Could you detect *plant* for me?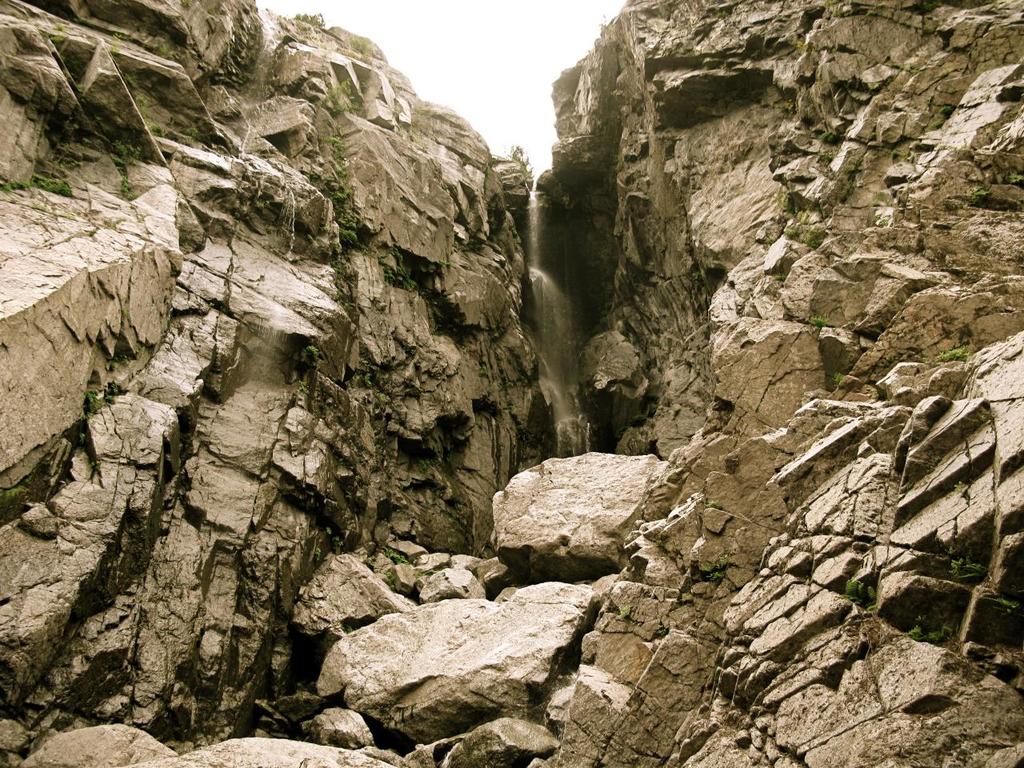
Detection result: x1=358, y1=358, x2=378, y2=394.
